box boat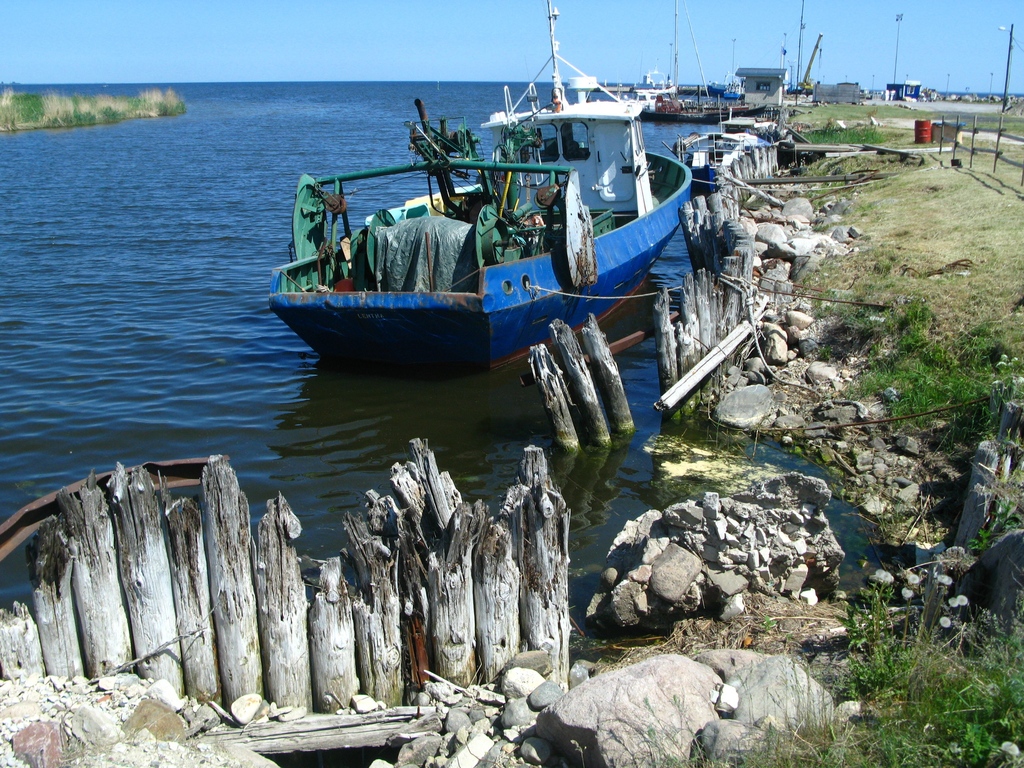
[664, 130, 769, 184]
